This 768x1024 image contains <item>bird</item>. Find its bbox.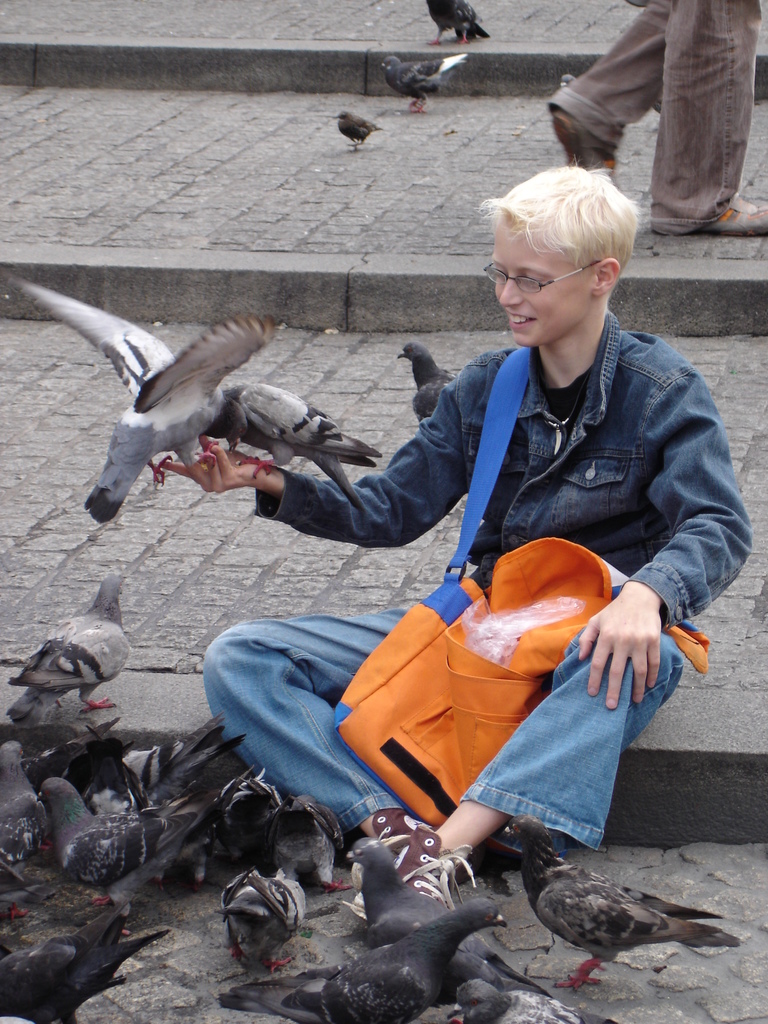
detection(378, 51, 481, 114).
